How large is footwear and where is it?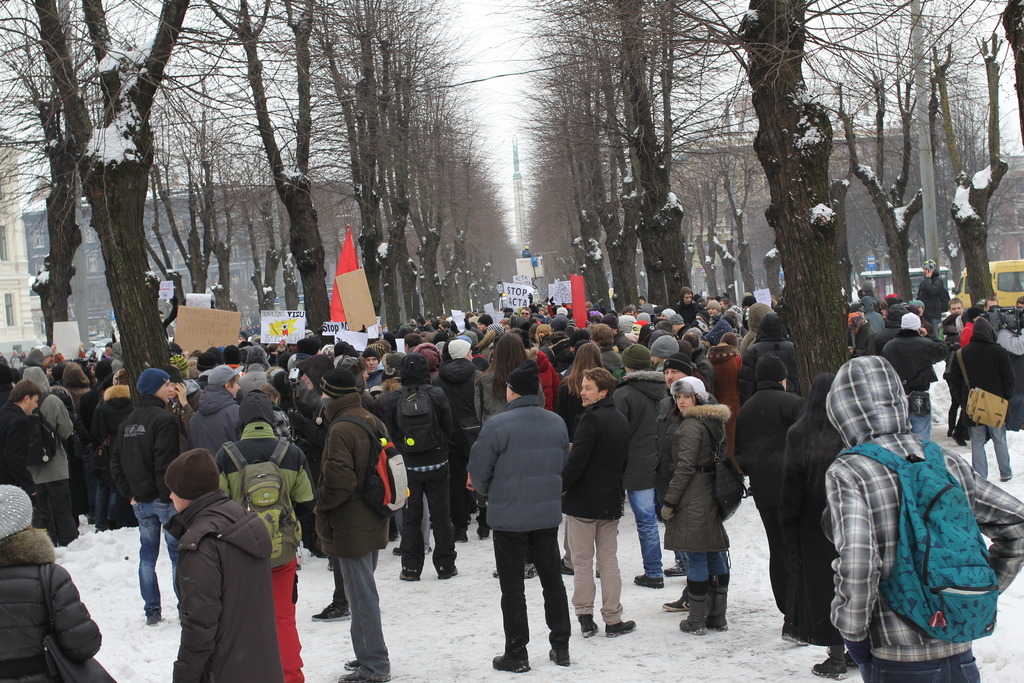
Bounding box: pyautogui.locateOnScreen(474, 507, 486, 534).
